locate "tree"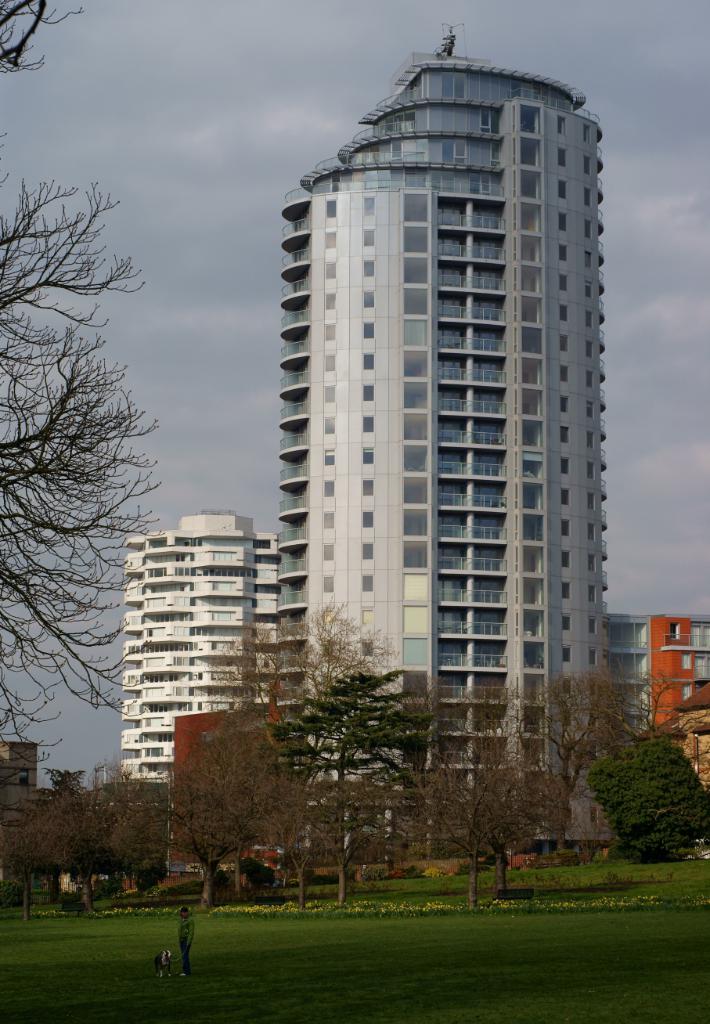
585:733:709:870
